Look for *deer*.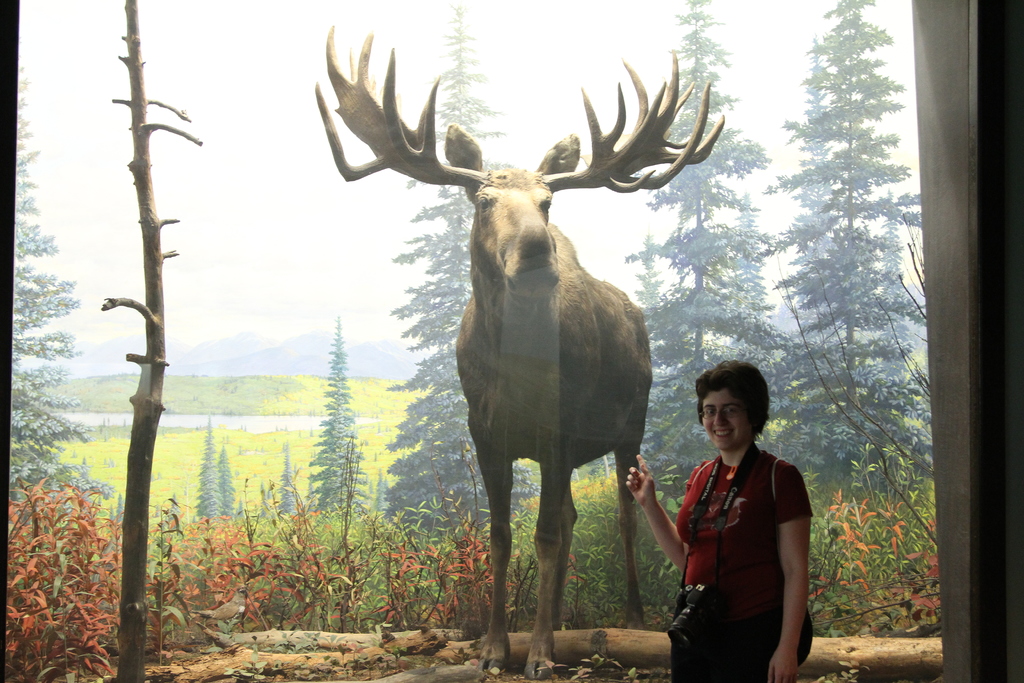
Found: <region>313, 26, 726, 682</region>.
